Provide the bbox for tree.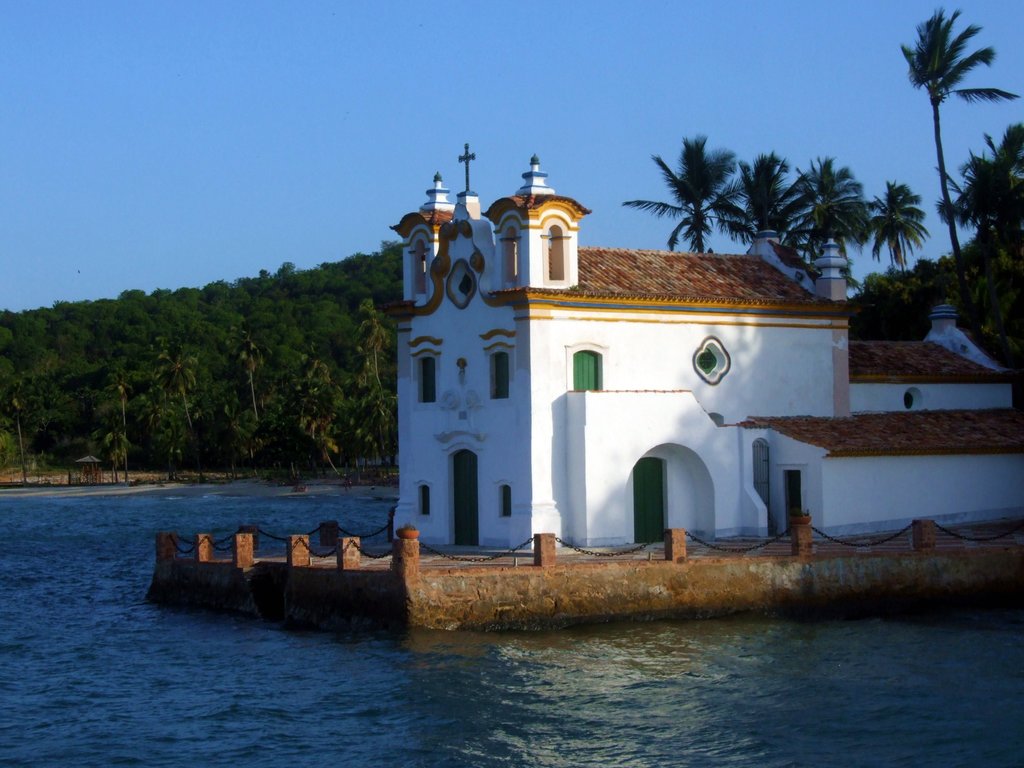
[left=221, top=403, right=260, bottom=476].
